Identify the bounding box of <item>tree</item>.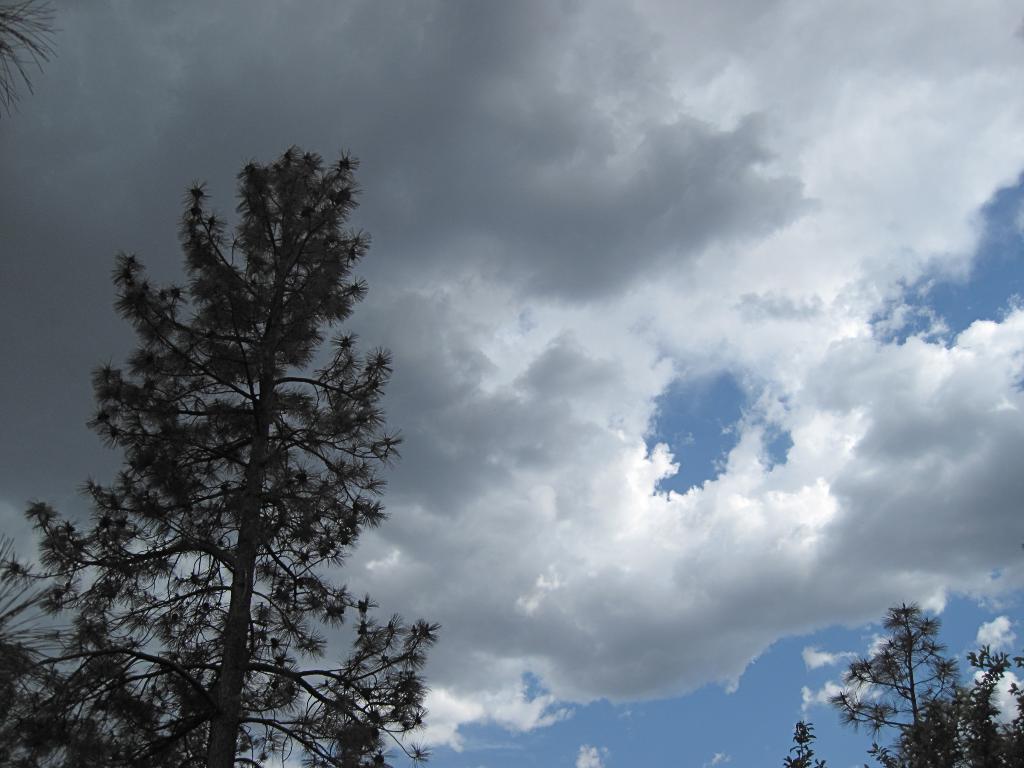
select_region(779, 636, 1023, 767).
